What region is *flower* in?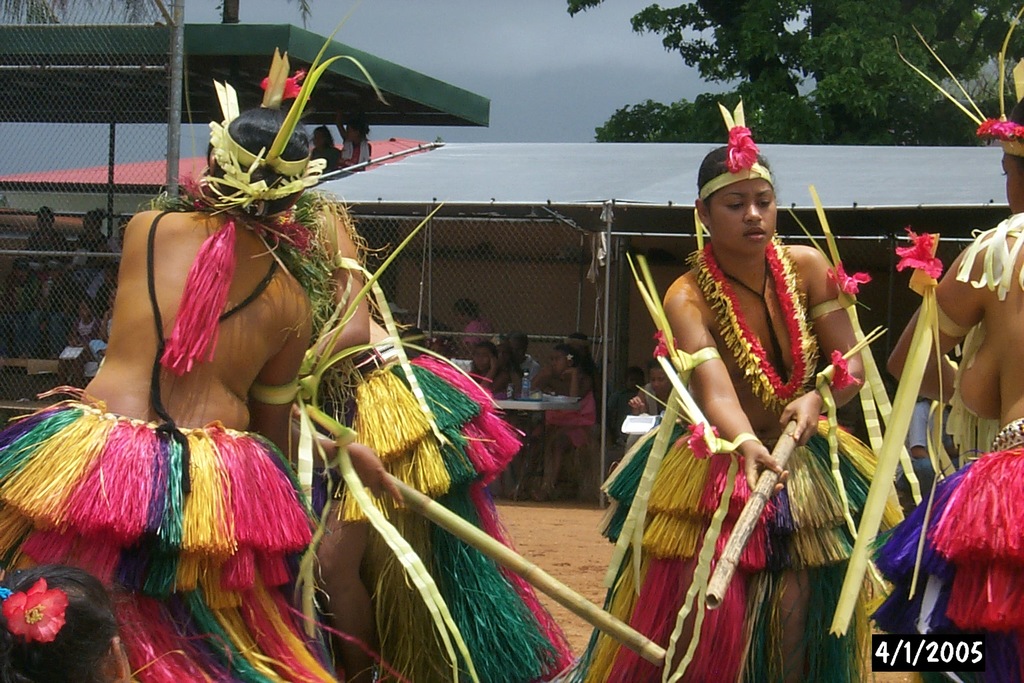
827:263:869:295.
